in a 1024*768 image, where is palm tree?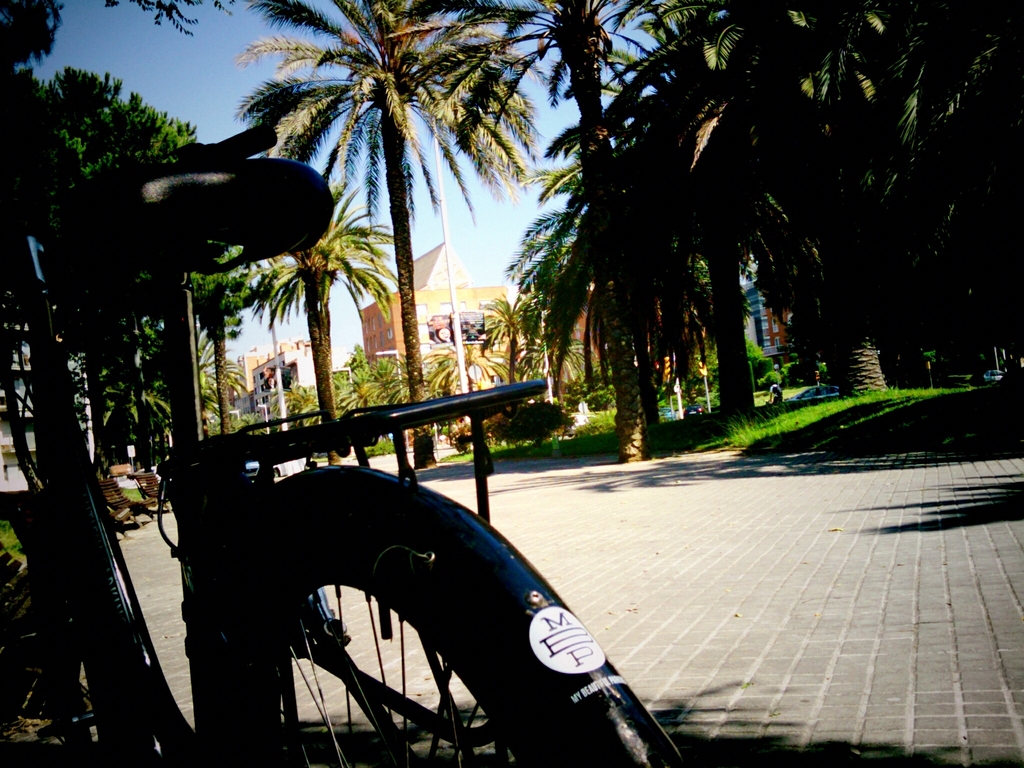
box=[332, 342, 376, 433].
